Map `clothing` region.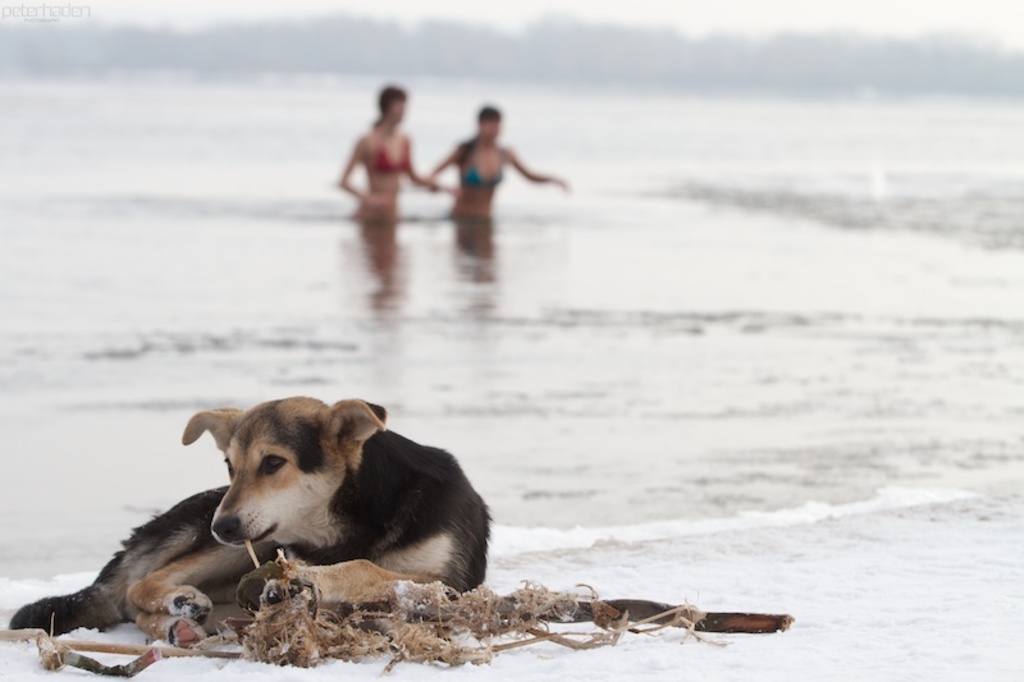
Mapped to 462:150:507:189.
